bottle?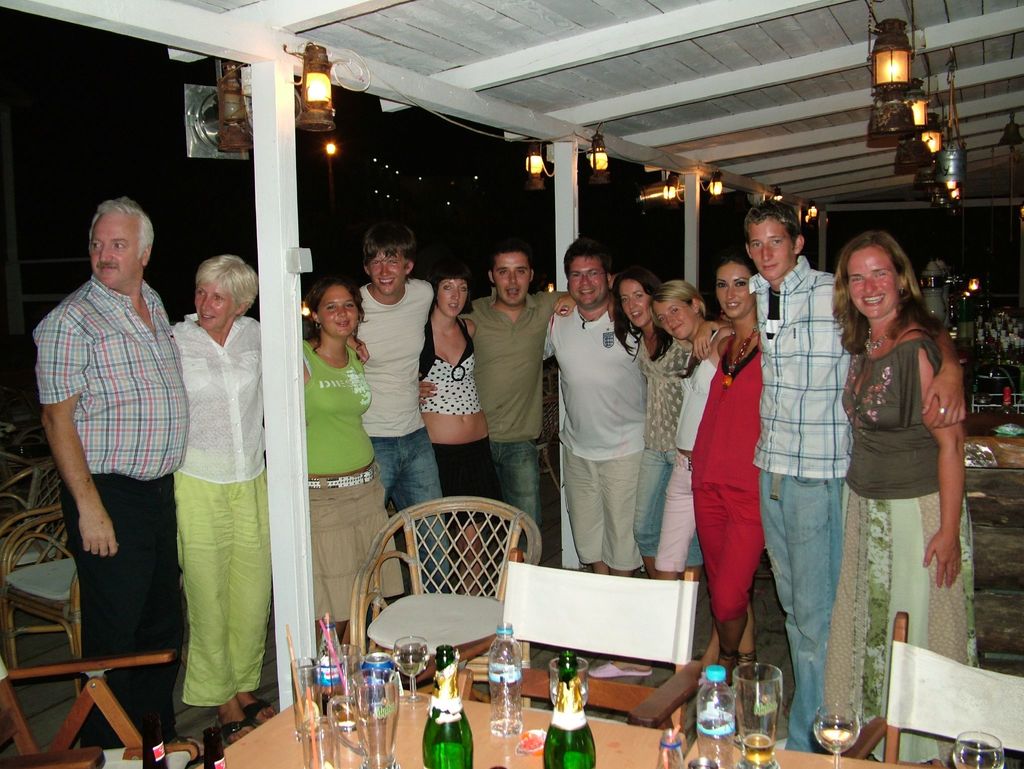
<region>696, 665, 740, 768</region>
